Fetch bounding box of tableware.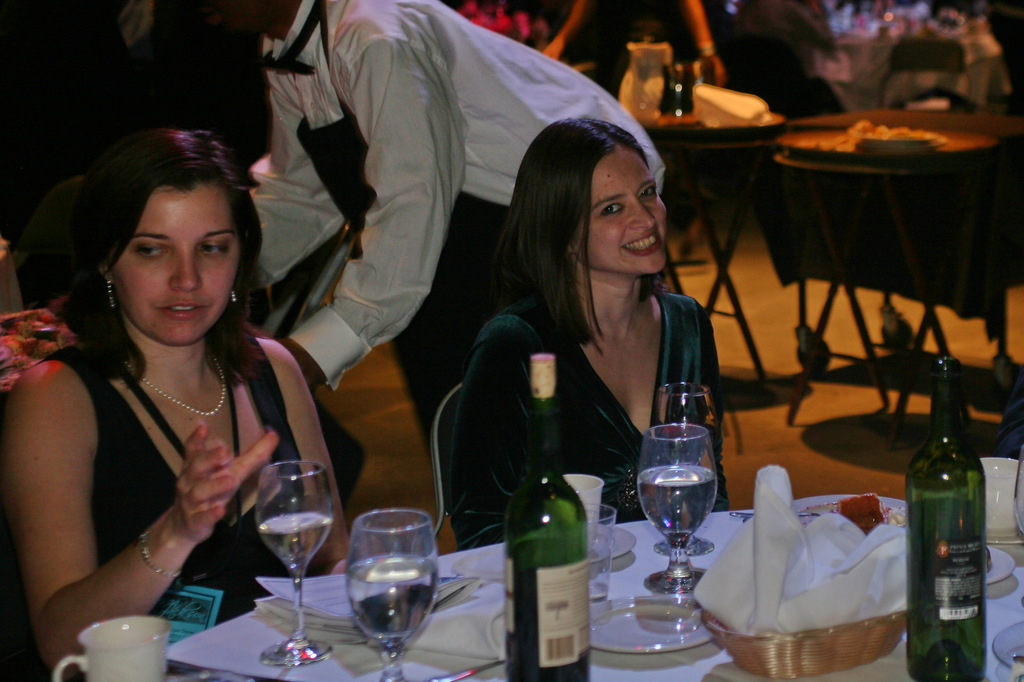
Bbox: x1=984, y1=540, x2=1020, y2=587.
